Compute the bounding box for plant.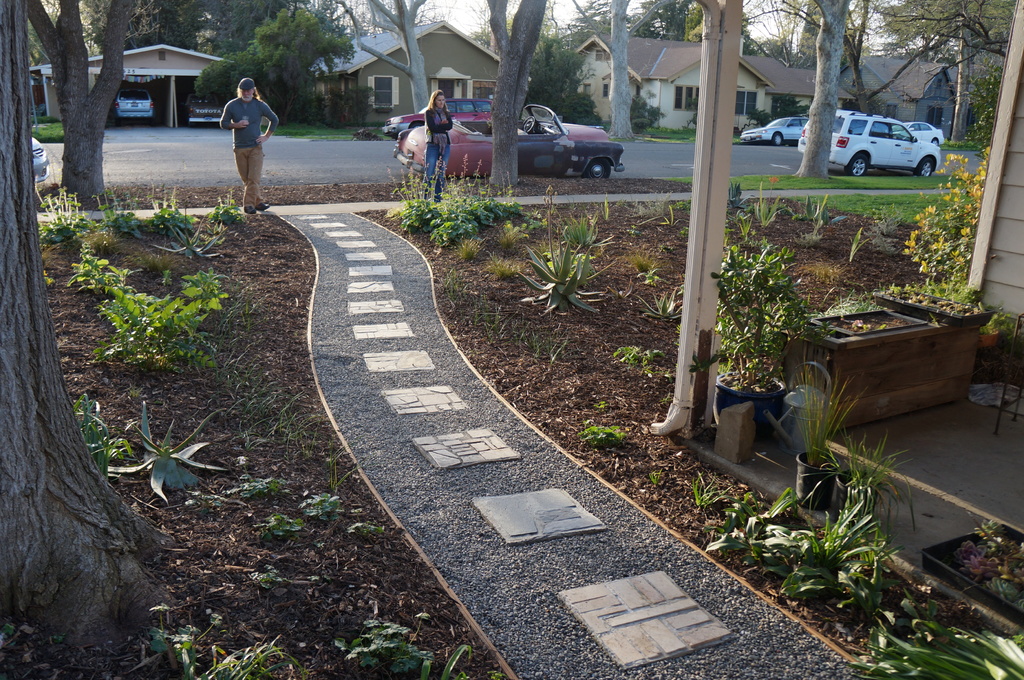
box(225, 470, 279, 497).
